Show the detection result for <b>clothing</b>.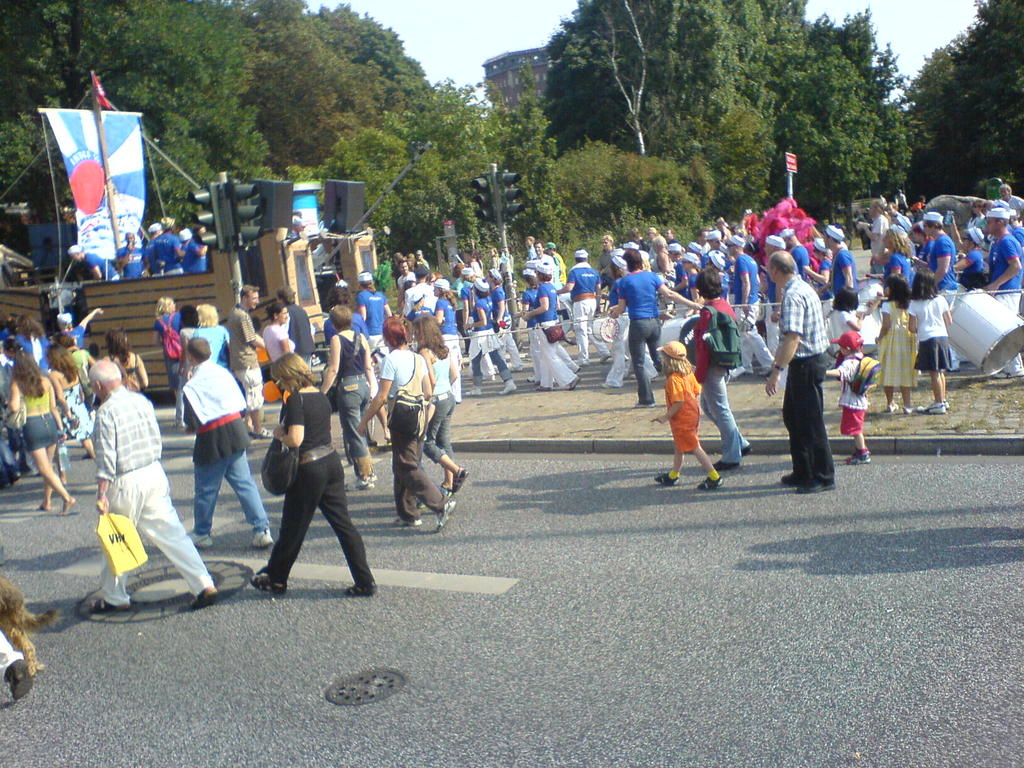
432/298/465/399.
